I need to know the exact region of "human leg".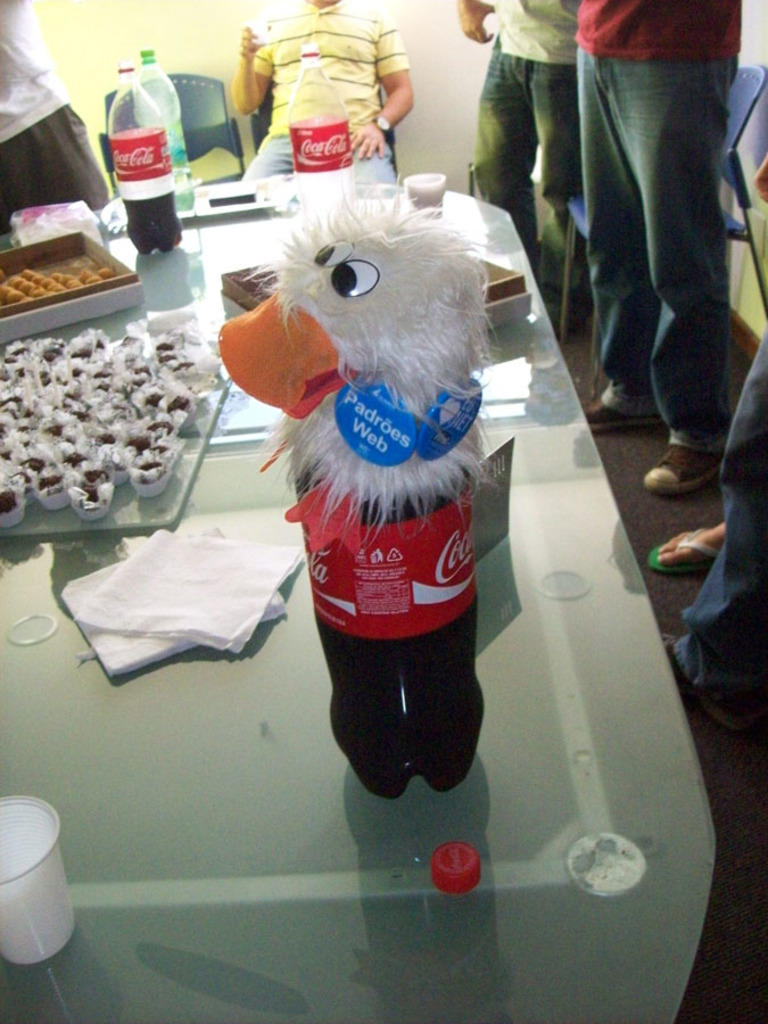
Region: pyautogui.locateOnScreen(611, 63, 740, 494).
